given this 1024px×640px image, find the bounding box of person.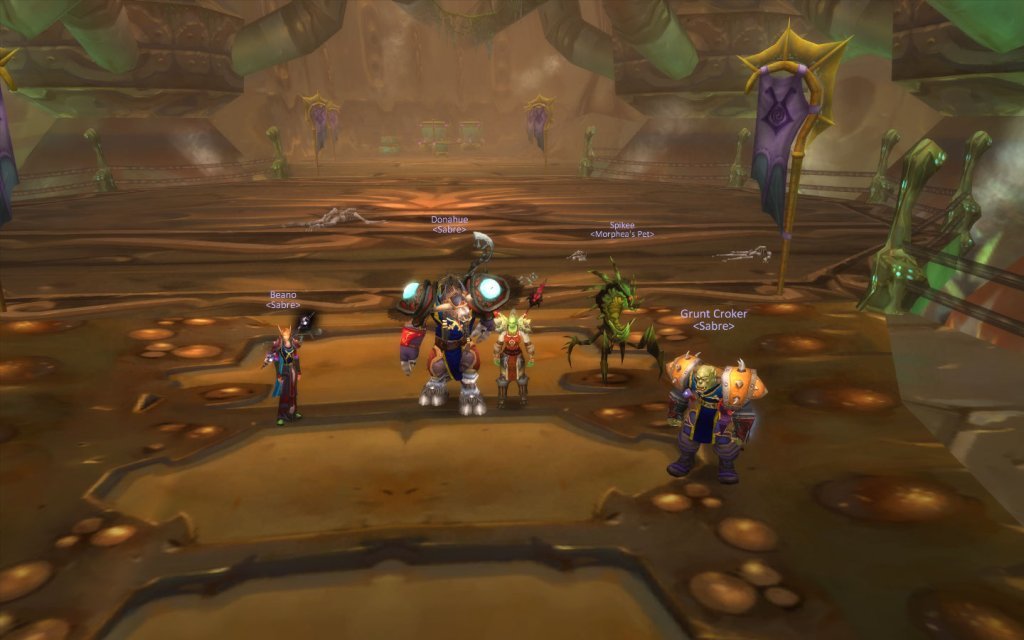
<box>492,306,534,413</box>.
